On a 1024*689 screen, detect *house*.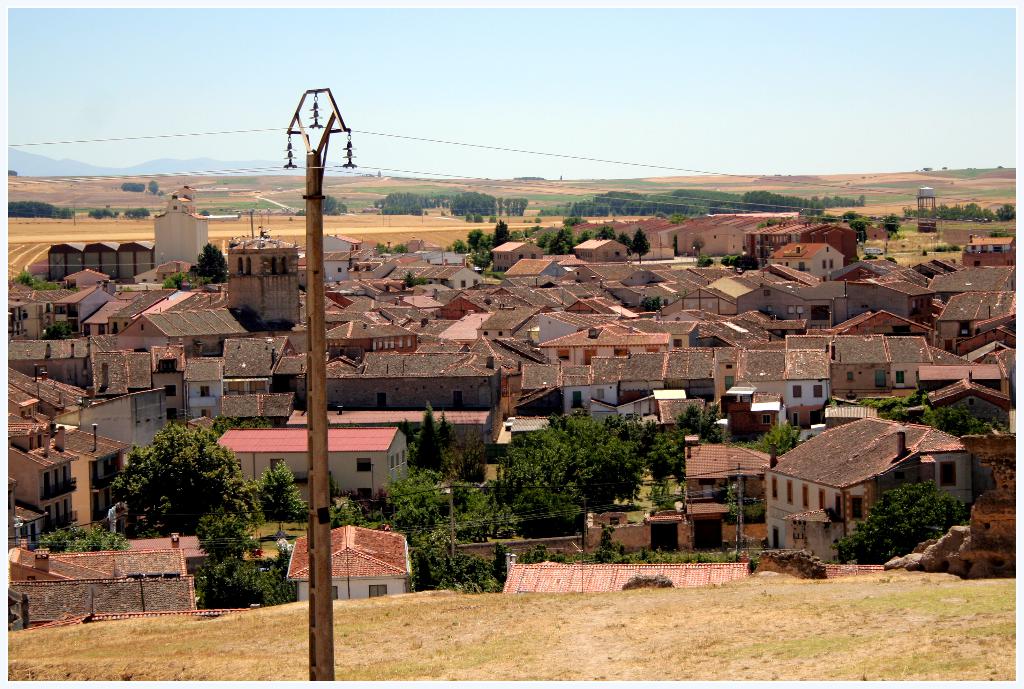
[x1=47, y1=284, x2=111, y2=339].
